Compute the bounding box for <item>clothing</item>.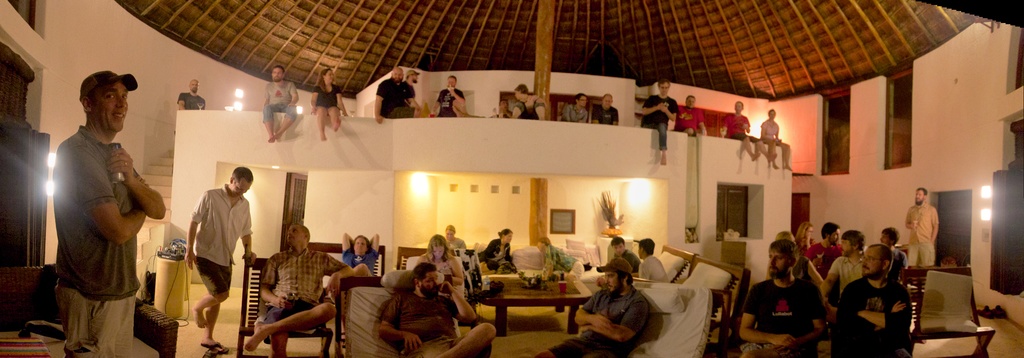
(741,273,822,357).
